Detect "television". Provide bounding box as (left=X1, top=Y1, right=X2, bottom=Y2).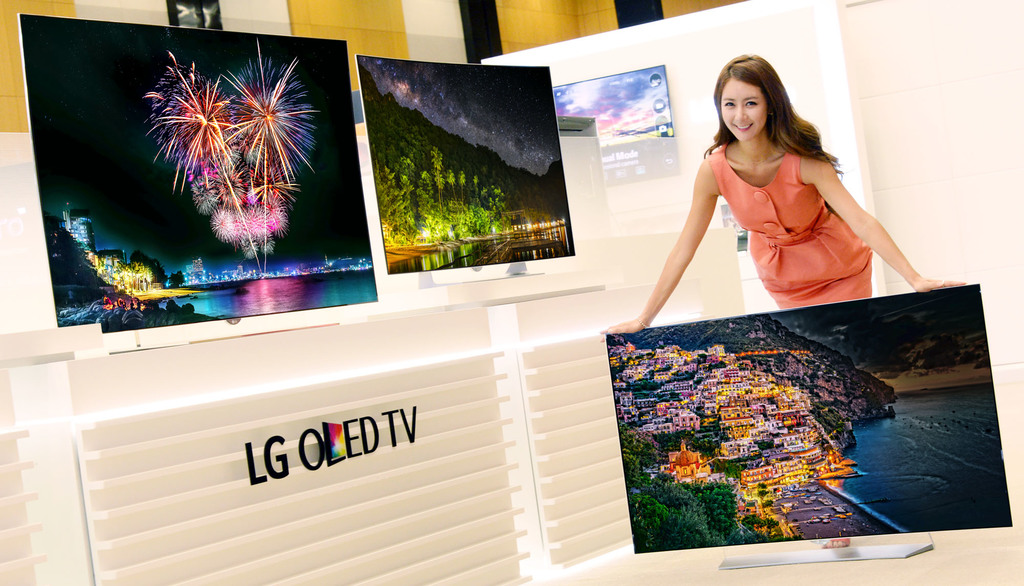
(left=604, top=280, right=1012, bottom=567).
